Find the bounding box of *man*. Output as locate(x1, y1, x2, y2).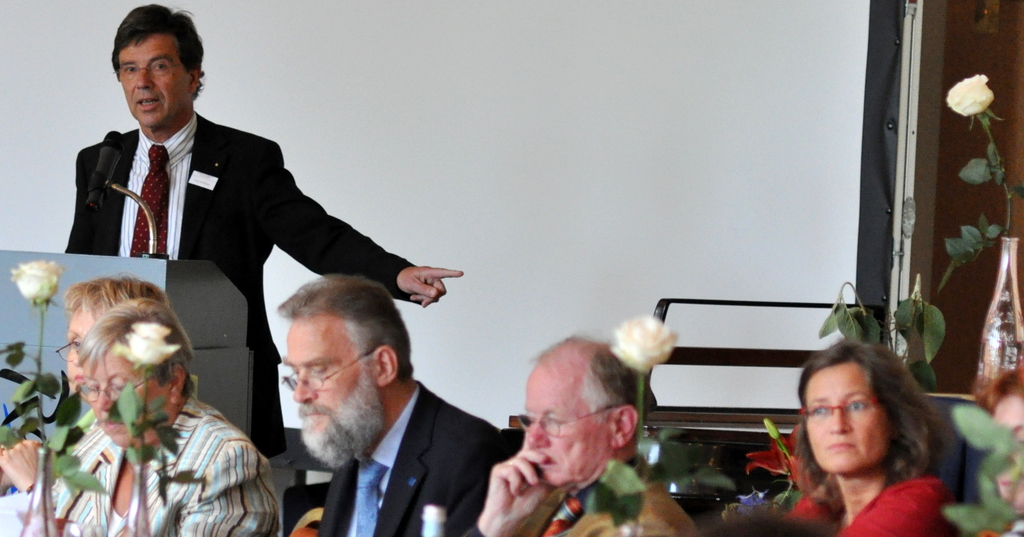
locate(455, 335, 699, 536).
